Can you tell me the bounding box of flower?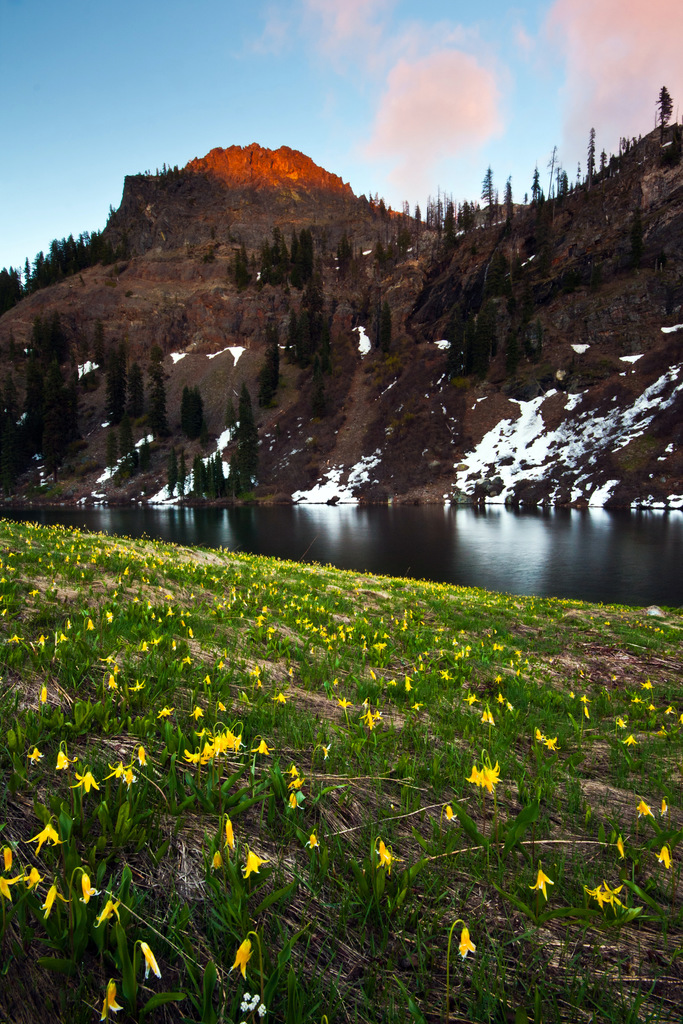
<box>581,696,595,700</box>.
